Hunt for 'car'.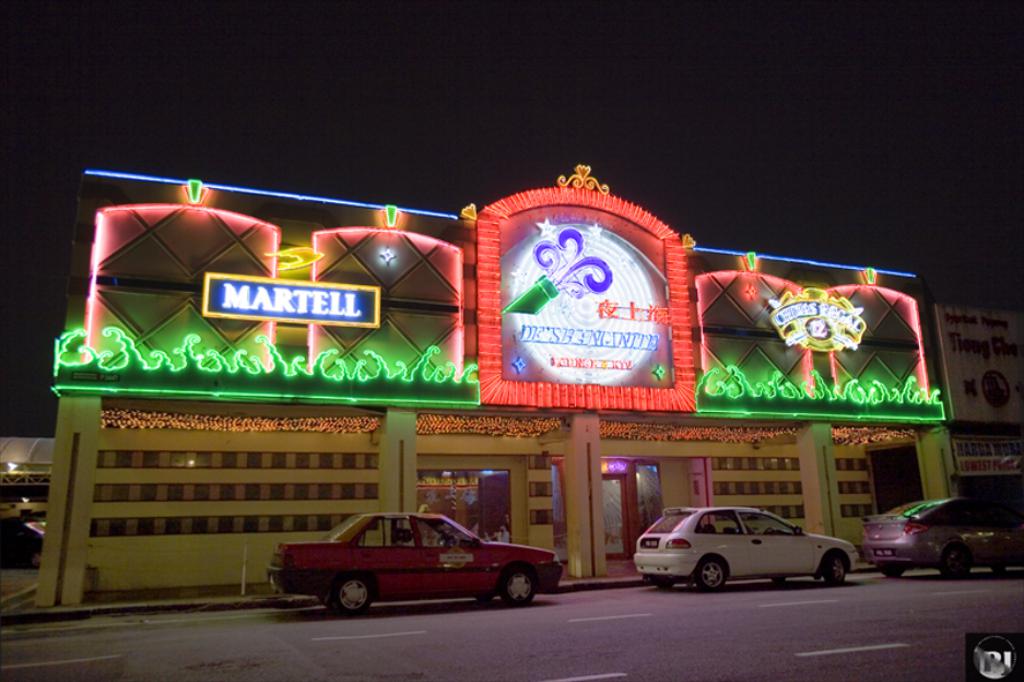
Hunted down at [left=267, top=511, right=562, bottom=619].
